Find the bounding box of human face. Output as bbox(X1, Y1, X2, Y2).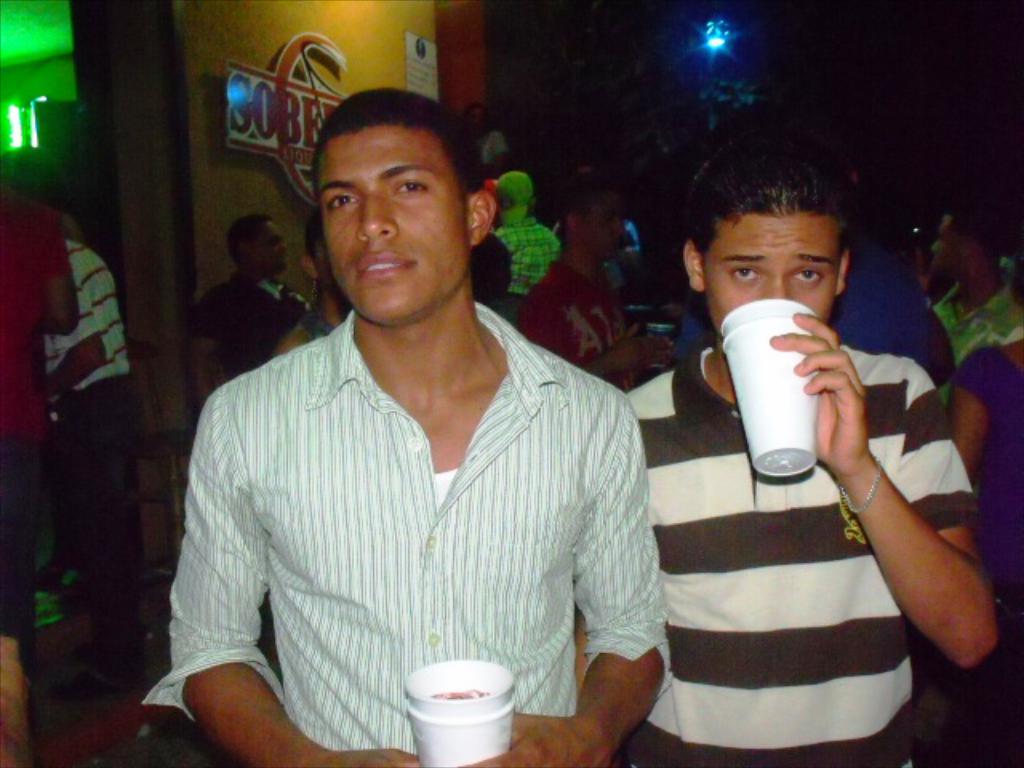
bbox(586, 190, 626, 256).
